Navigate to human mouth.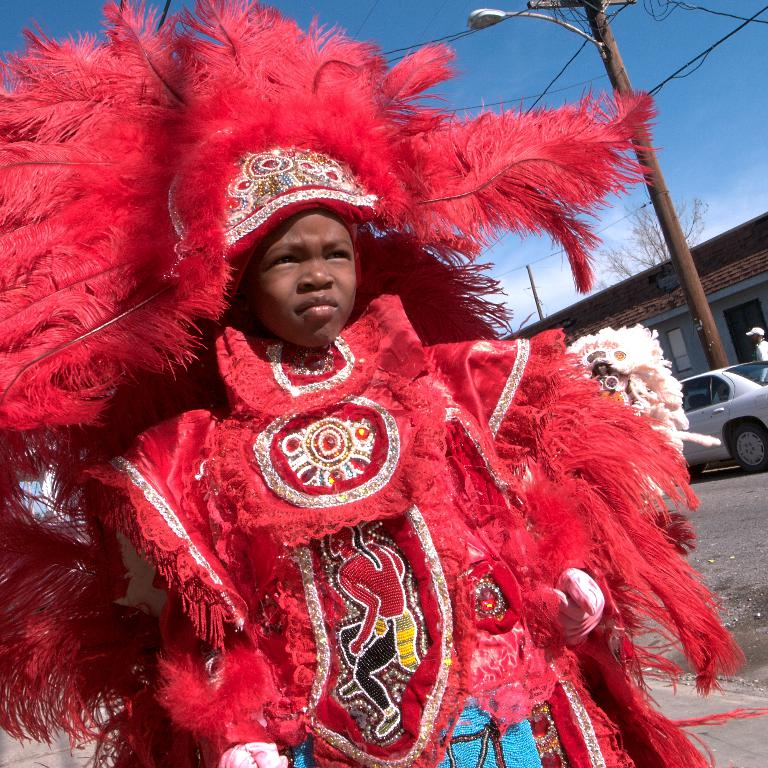
Navigation target: {"left": 292, "top": 290, "right": 338, "bottom": 316}.
